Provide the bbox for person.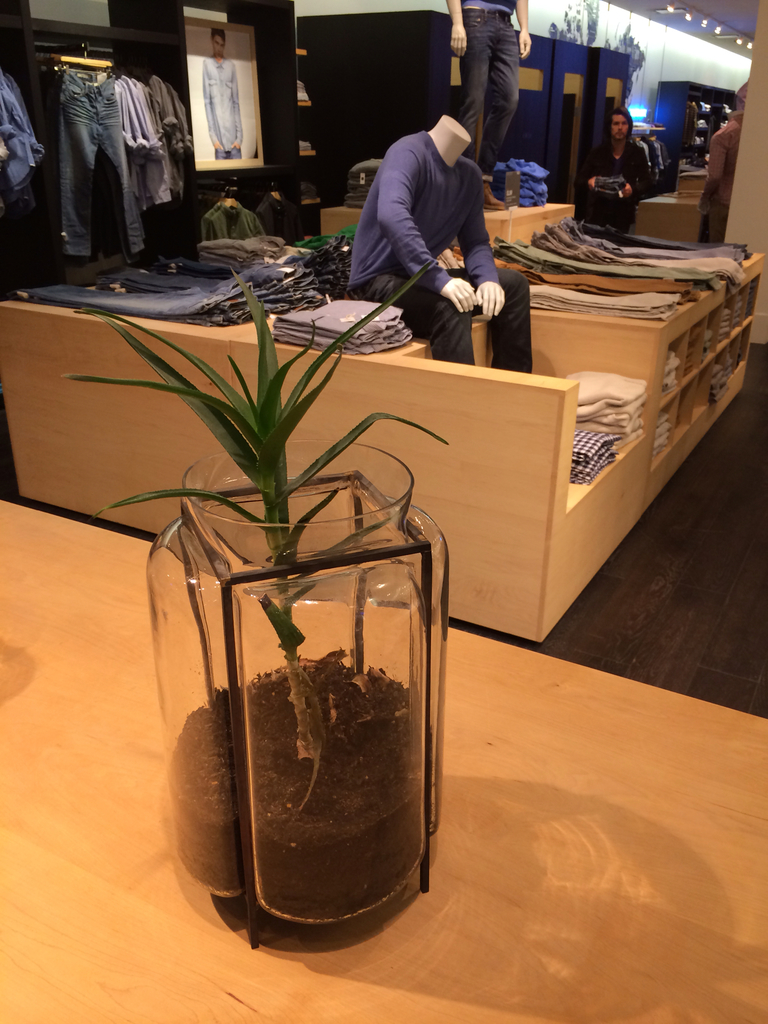
<box>356,114,536,374</box>.
